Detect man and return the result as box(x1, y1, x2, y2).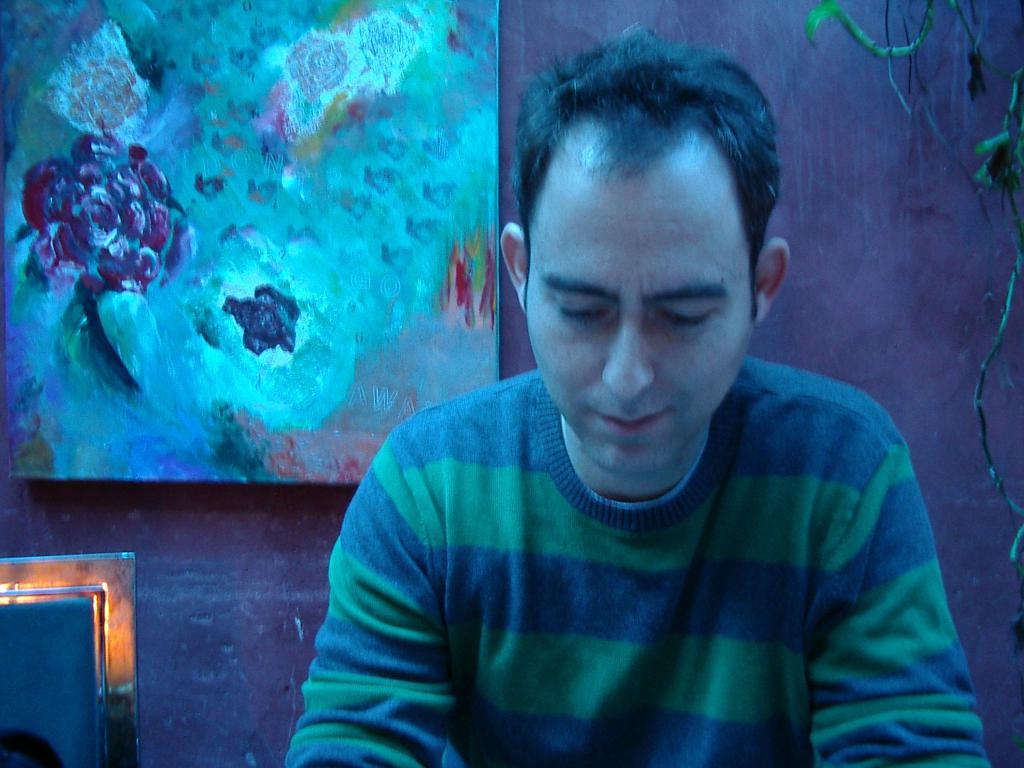
box(286, 23, 993, 767).
